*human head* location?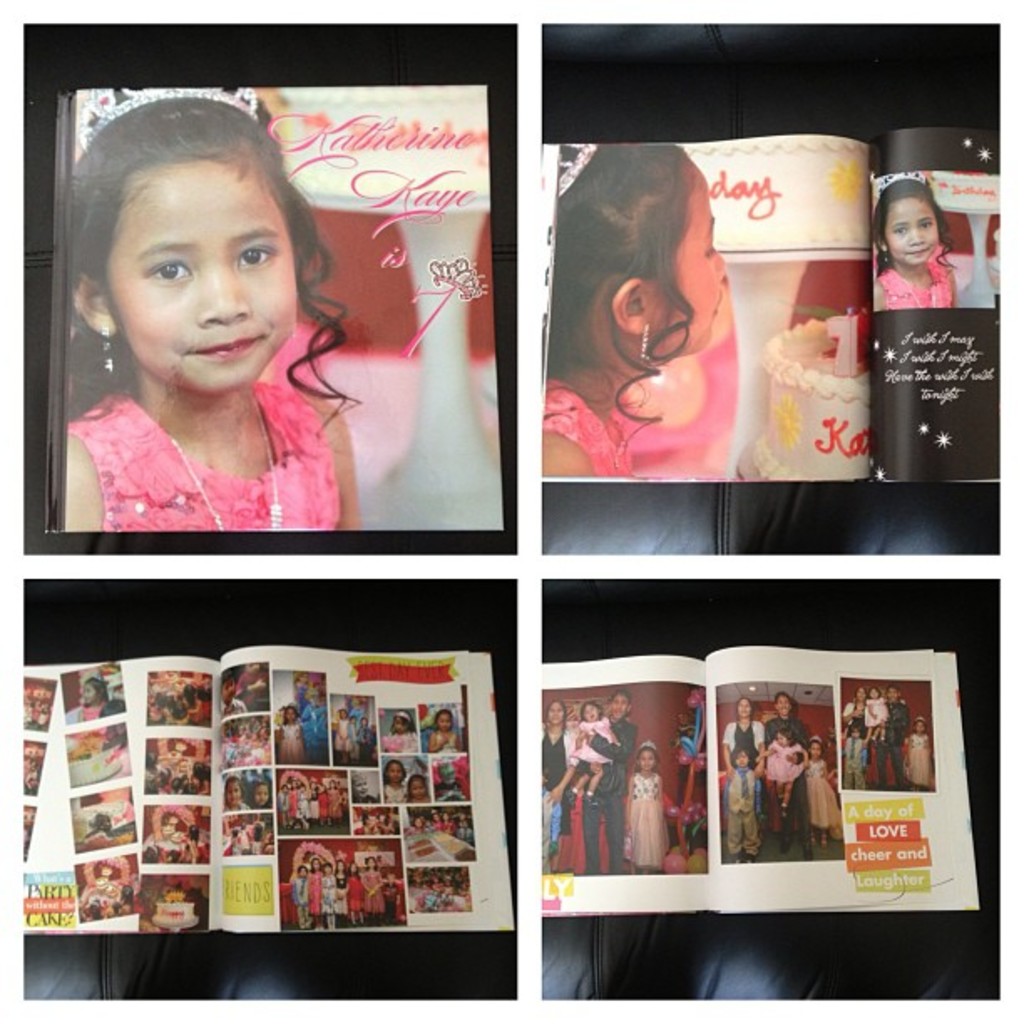
crop(393, 711, 412, 733)
